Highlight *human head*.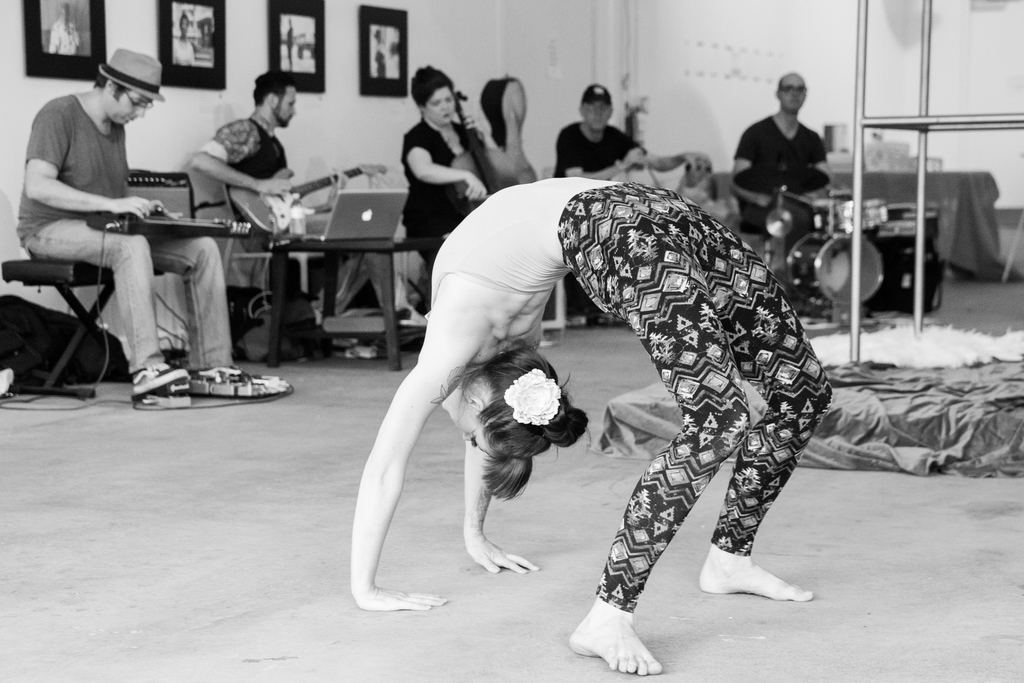
Highlighted region: 255,67,298,129.
